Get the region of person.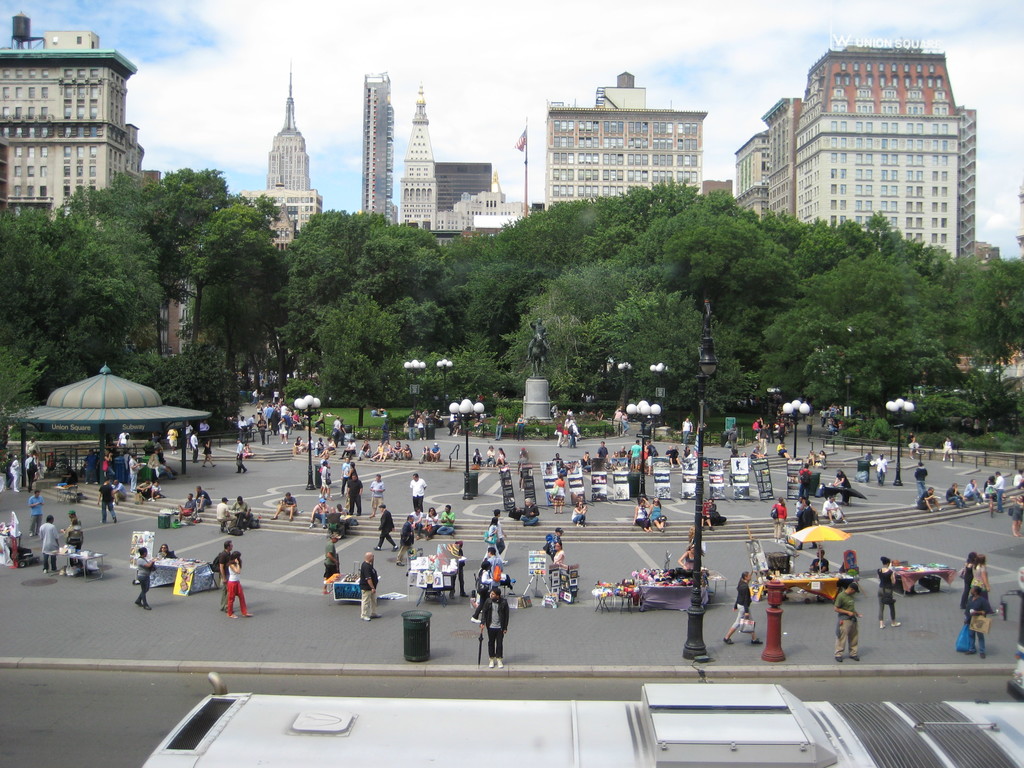
x1=965, y1=593, x2=991, y2=647.
